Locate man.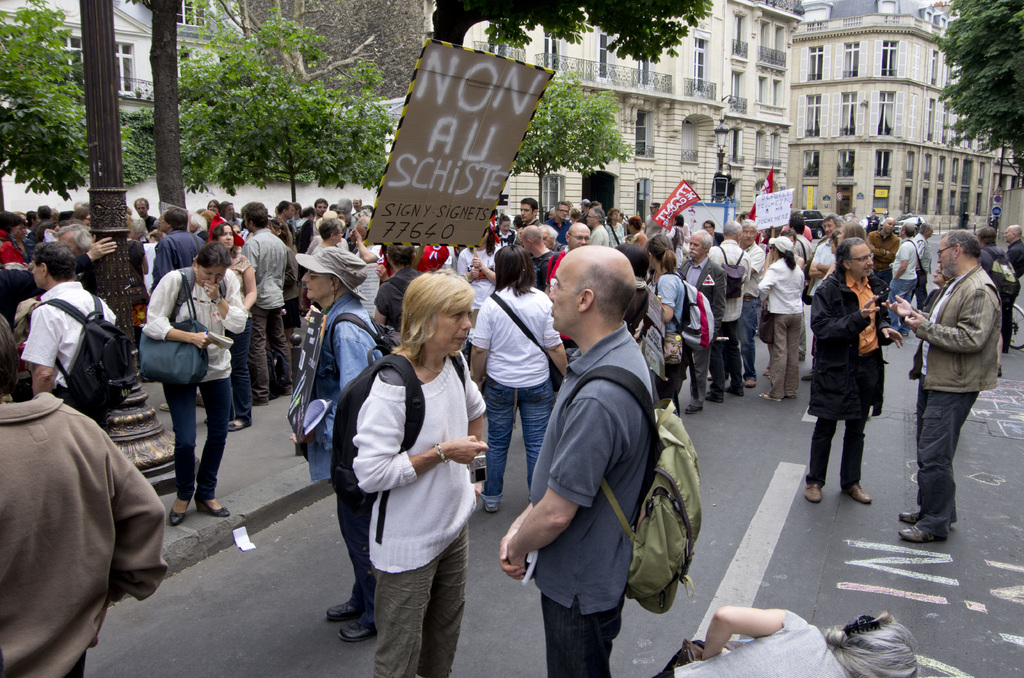
Bounding box: [left=1003, top=223, right=1023, bottom=355].
